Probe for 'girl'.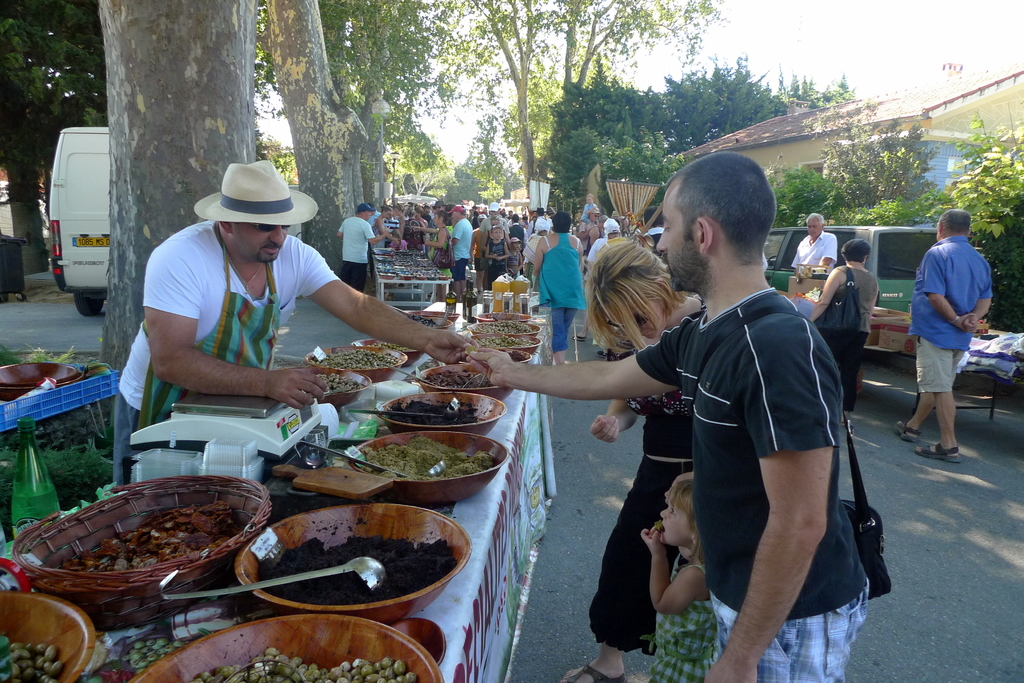
Probe result: x1=806, y1=241, x2=879, y2=408.
